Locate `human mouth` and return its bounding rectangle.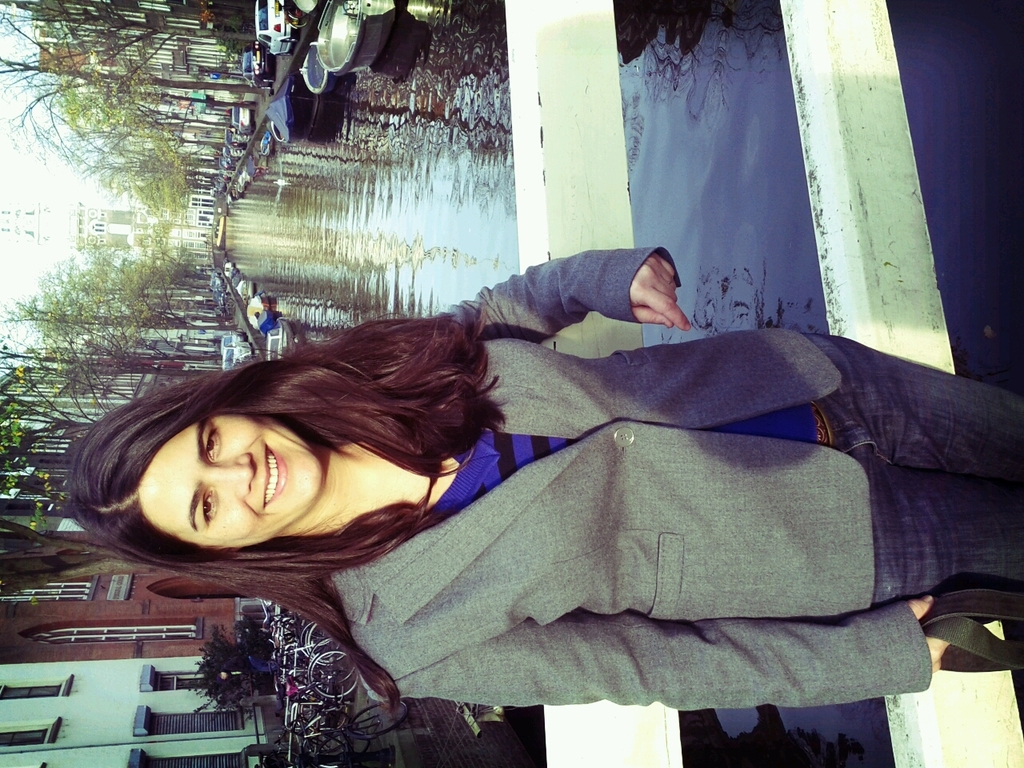
locate(262, 442, 291, 504).
